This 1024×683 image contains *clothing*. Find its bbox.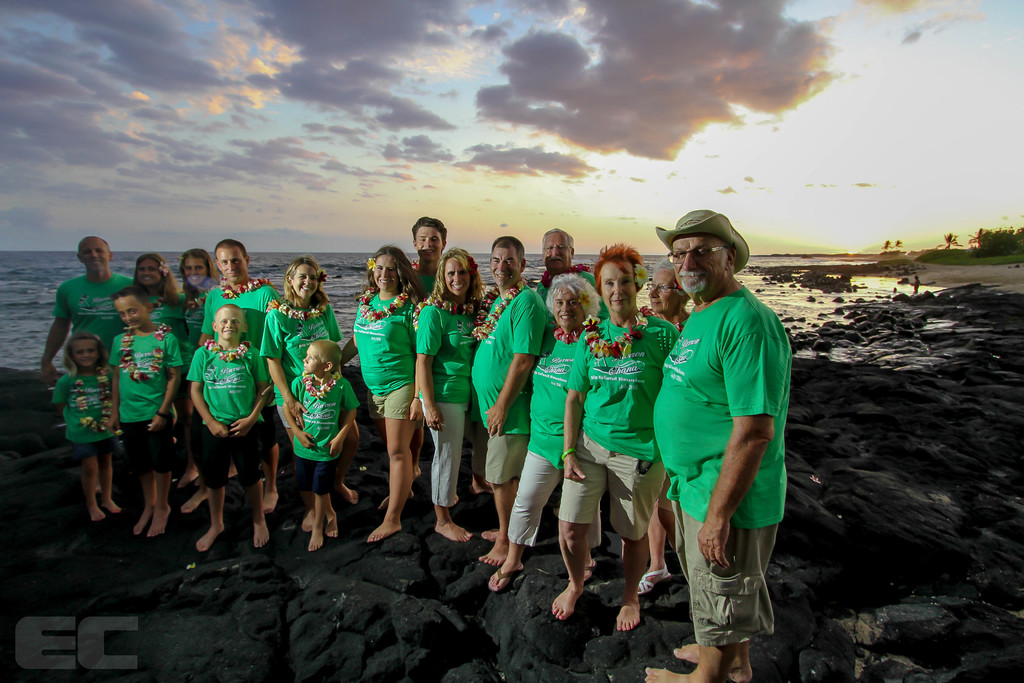
(196,419,259,482).
